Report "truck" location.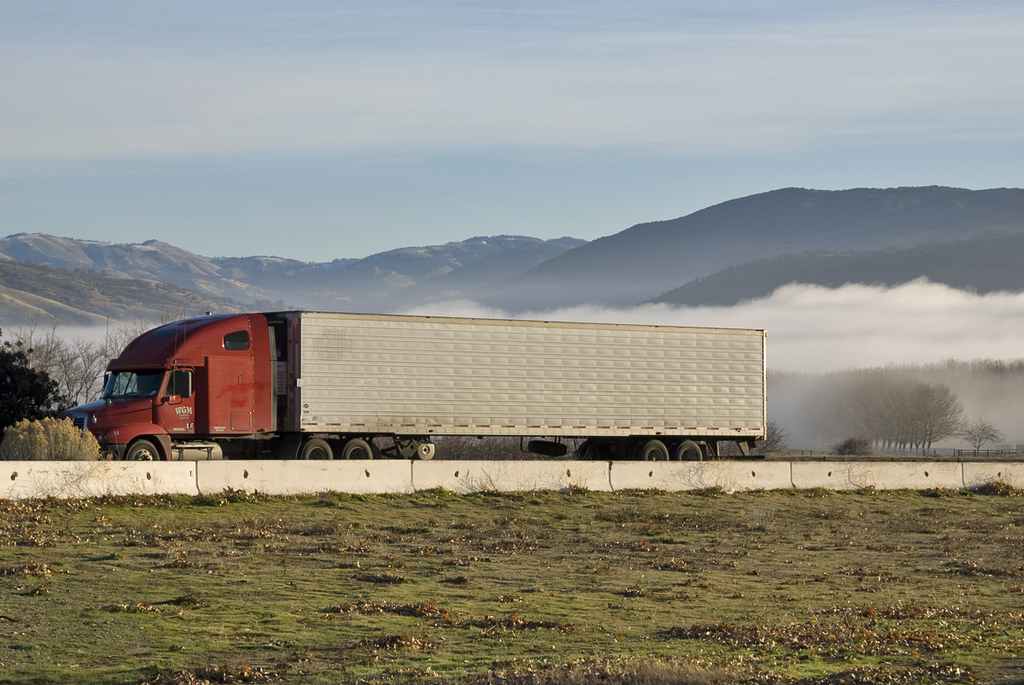
Report: [57,308,769,463].
